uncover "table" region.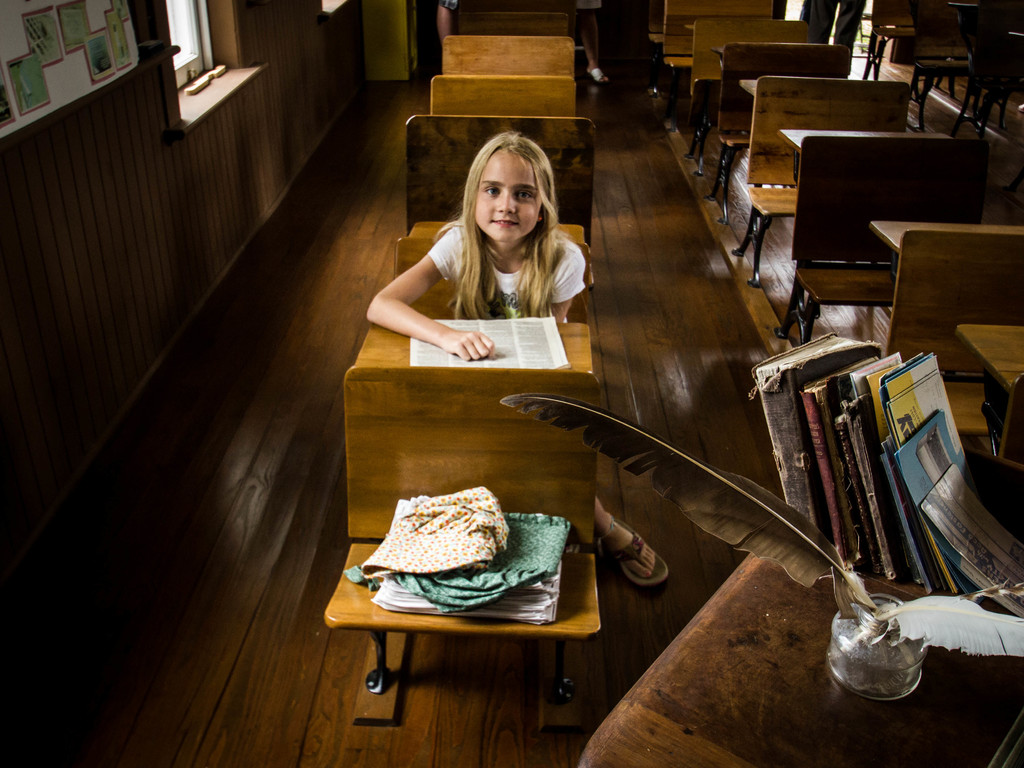
Uncovered: x1=344, y1=321, x2=604, y2=377.
